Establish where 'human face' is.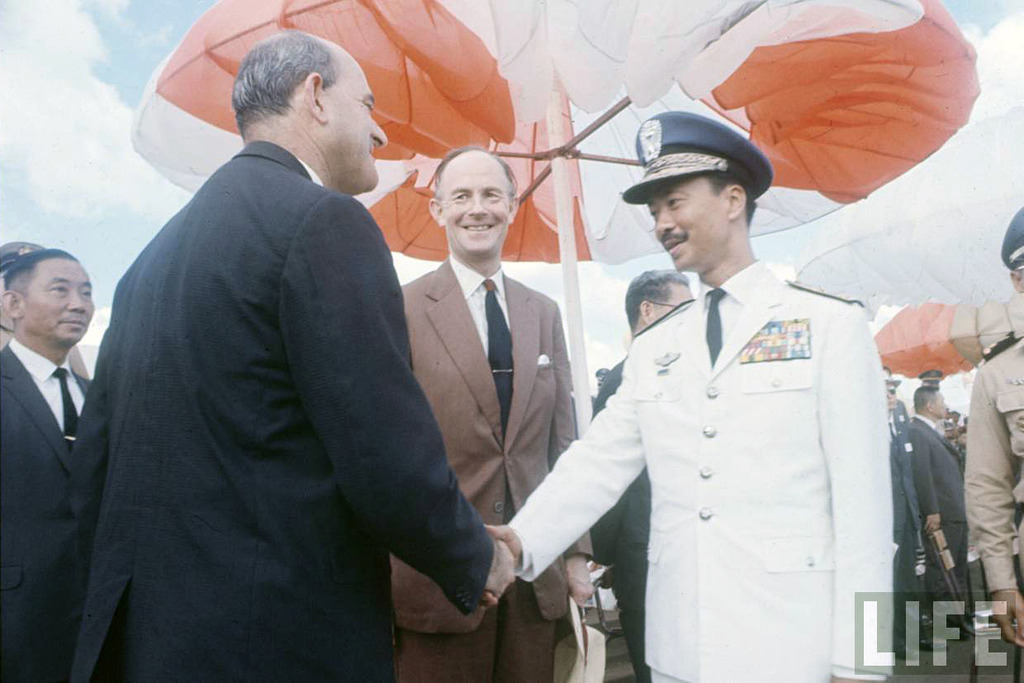
Established at region(436, 154, 509, 251).
